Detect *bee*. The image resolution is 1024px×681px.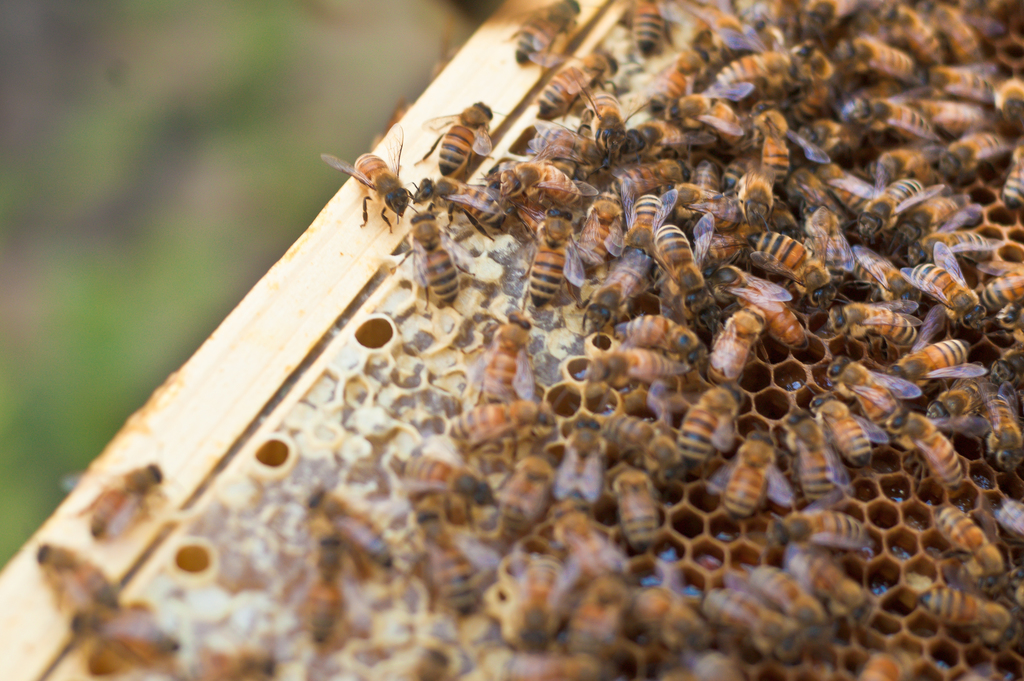
617,220,721,316.
